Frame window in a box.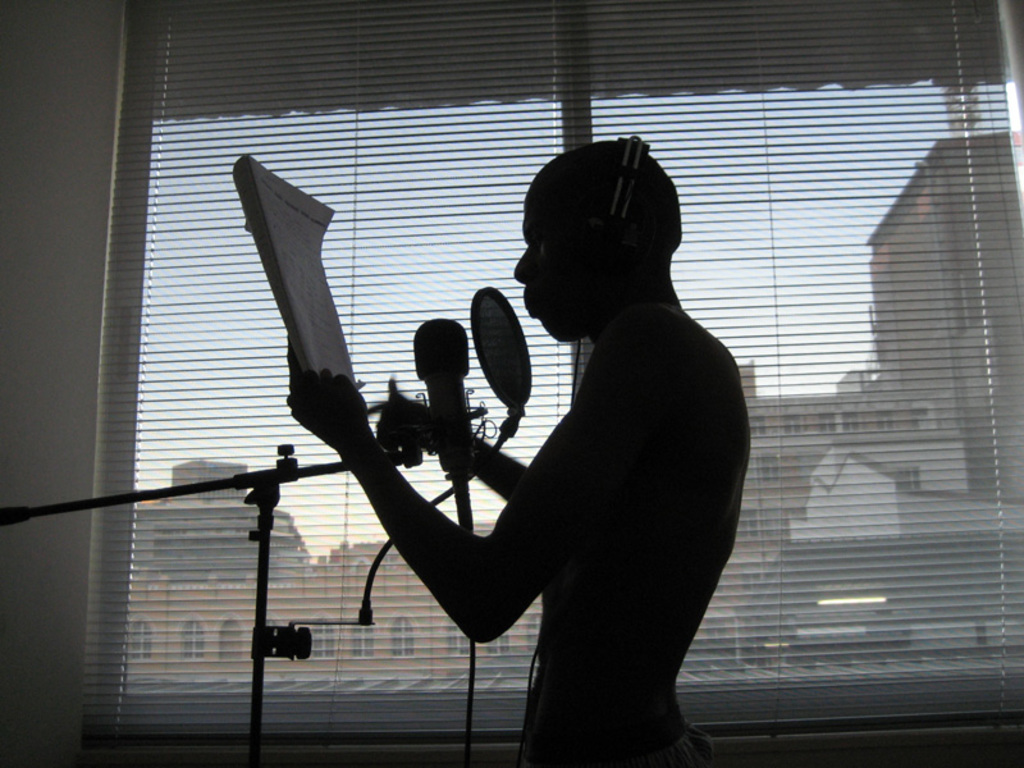
bbox(895, 470, 922, 490).
